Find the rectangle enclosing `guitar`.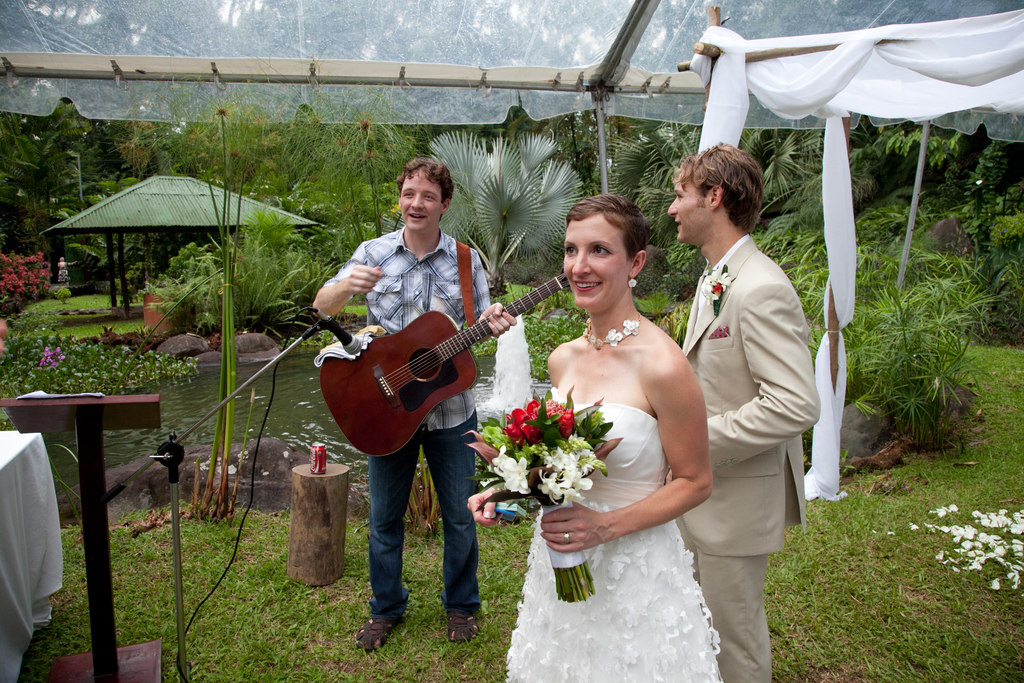
box=[303, 283, 543, 454].
